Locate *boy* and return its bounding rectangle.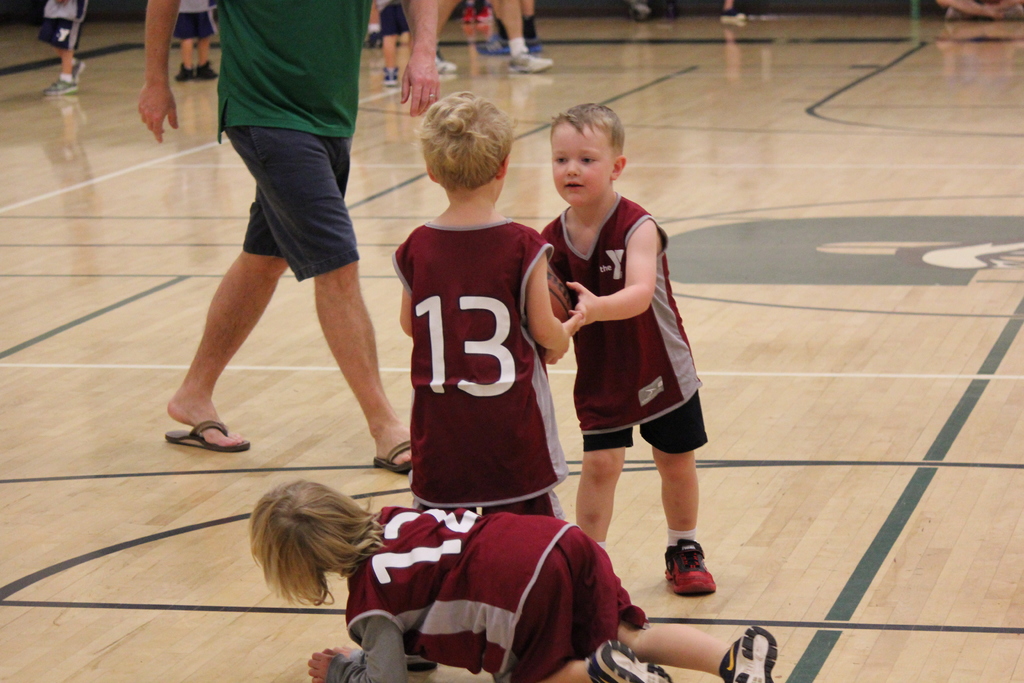
376,0,410,84.
